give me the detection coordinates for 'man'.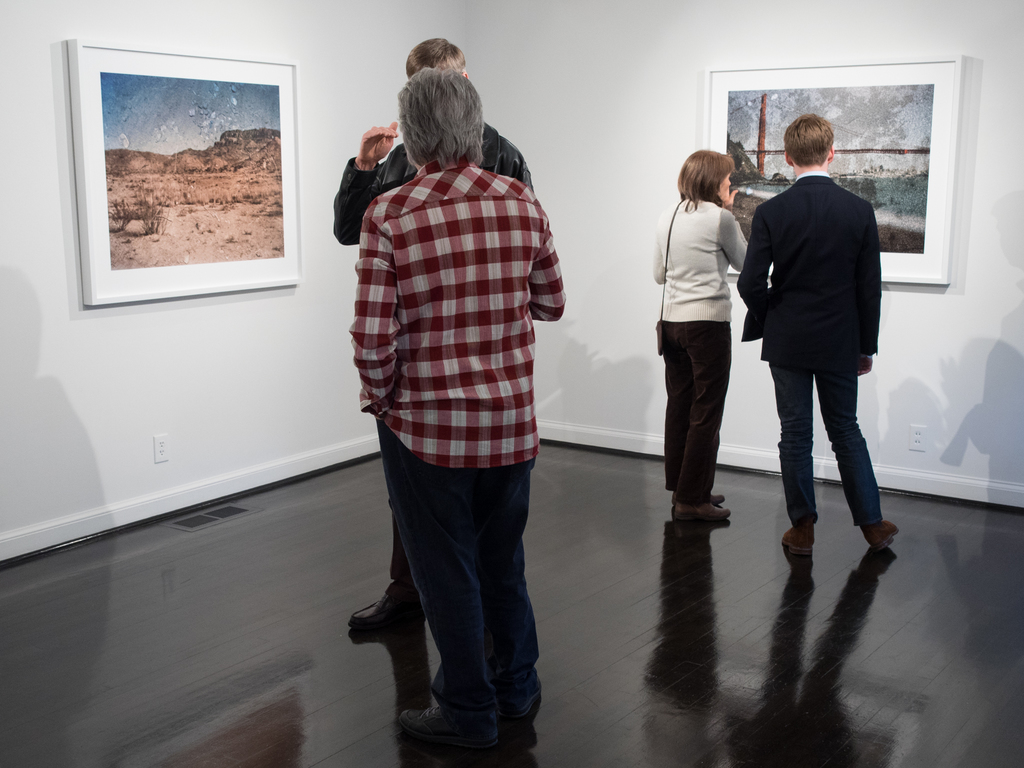
<bbox>329, 36, 540, 643</bbox>.
